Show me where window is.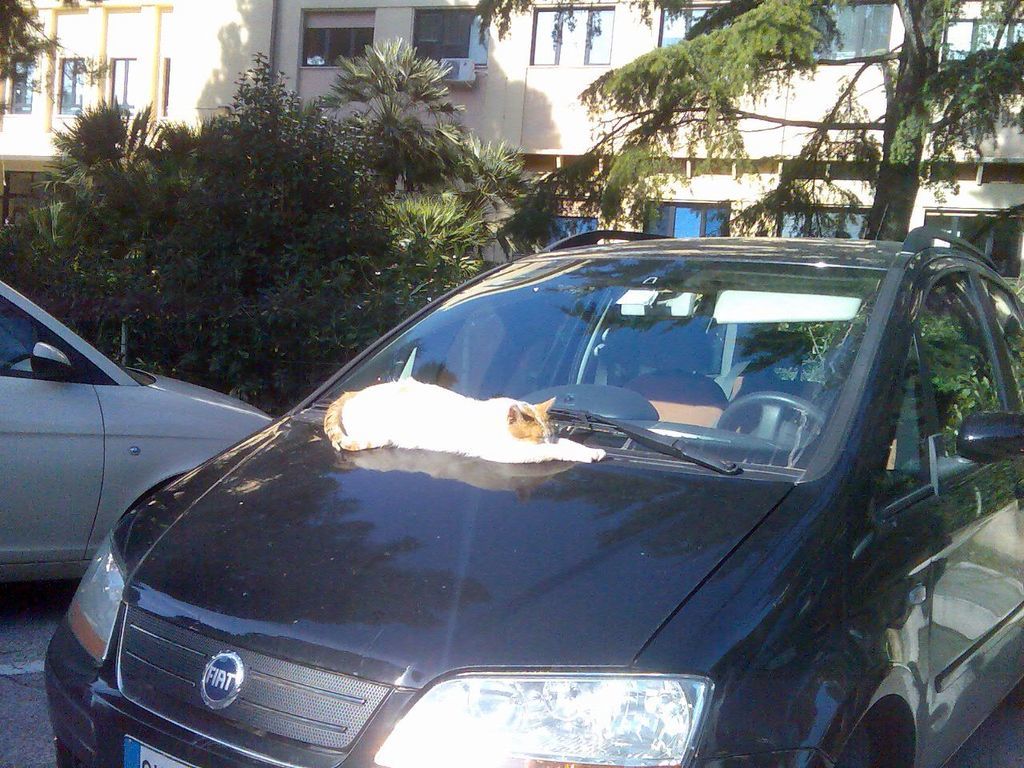
window is at pyautogui.locateOnScreen(940, 17, 1023, 60).
